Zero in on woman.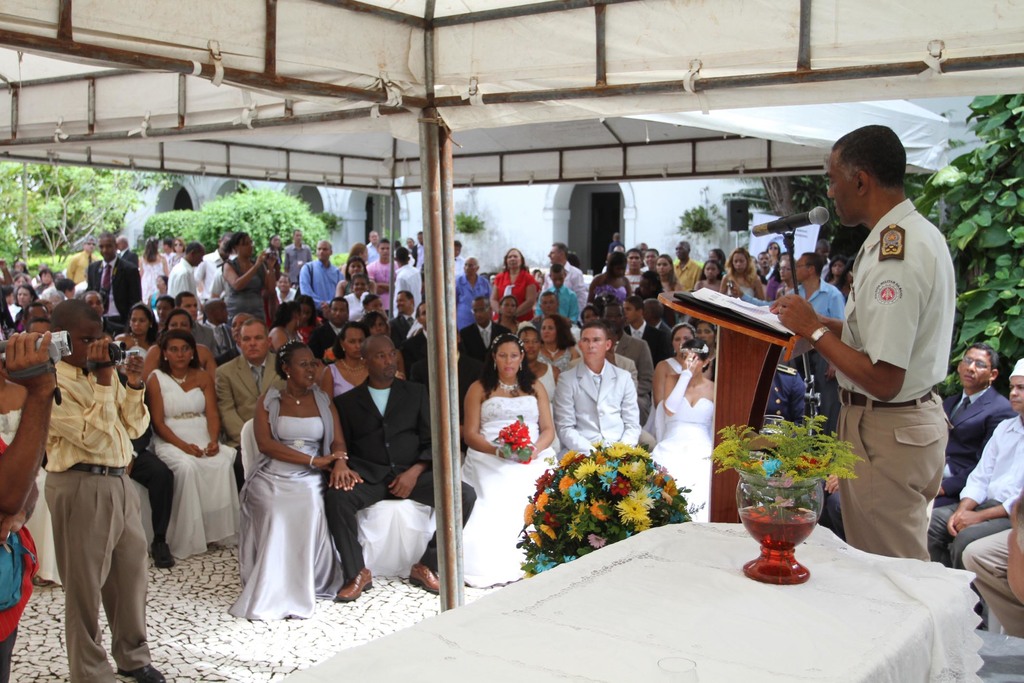
Zeroed in: 698:321:716:337.
